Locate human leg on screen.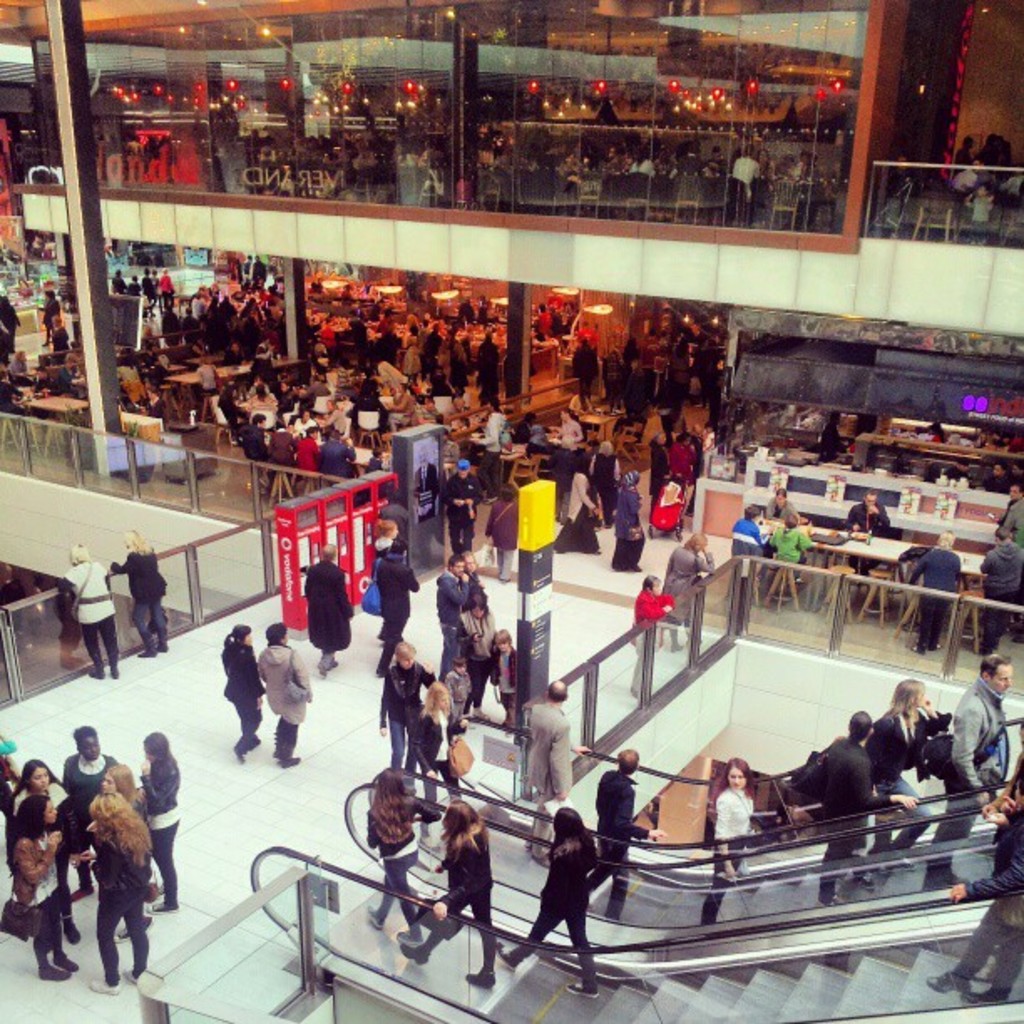
On screen at 463:899:497:984.
